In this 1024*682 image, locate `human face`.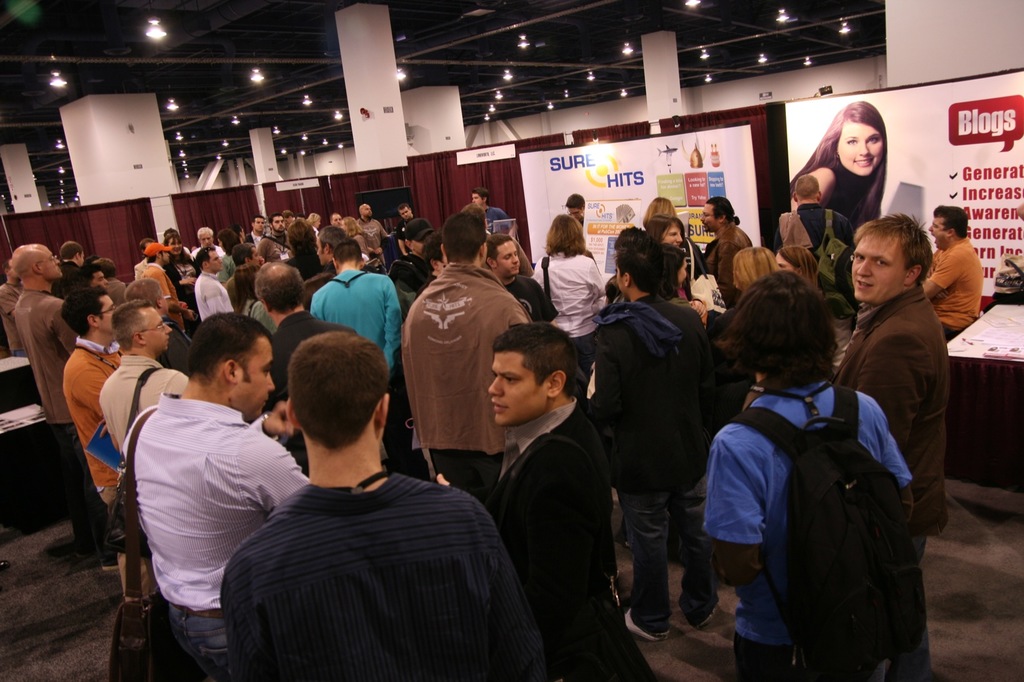
Bounding box: [left=40, top=244, right=64, bottom=278].
